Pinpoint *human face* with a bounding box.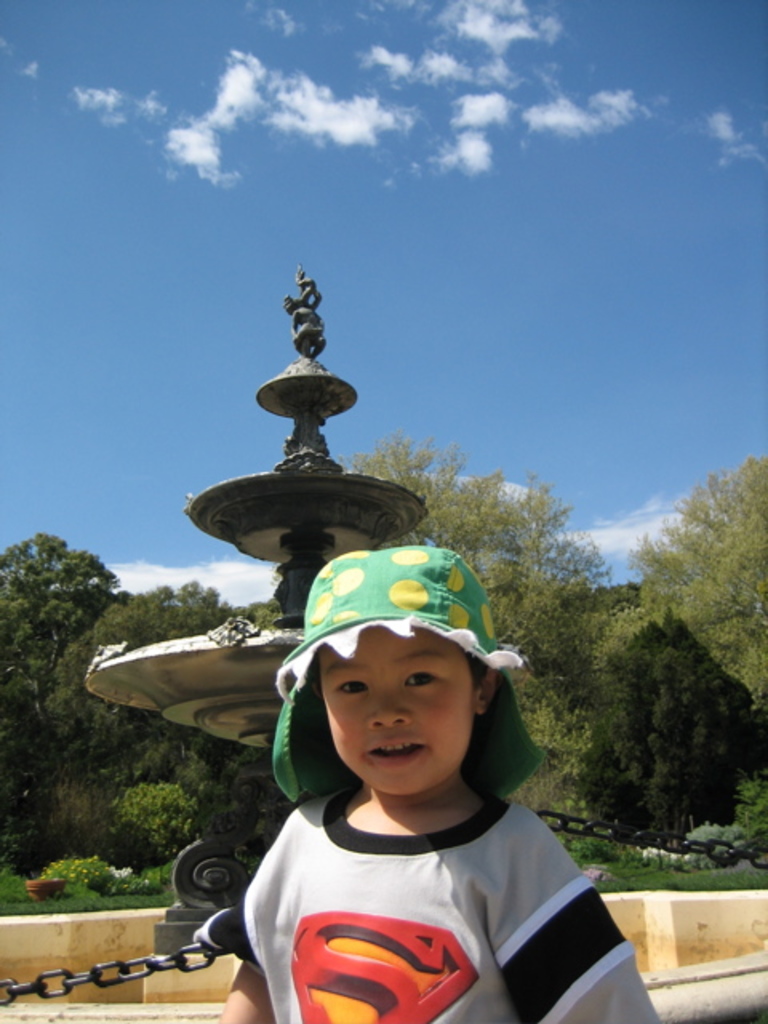
BBox(317, 626, 477, 794).
